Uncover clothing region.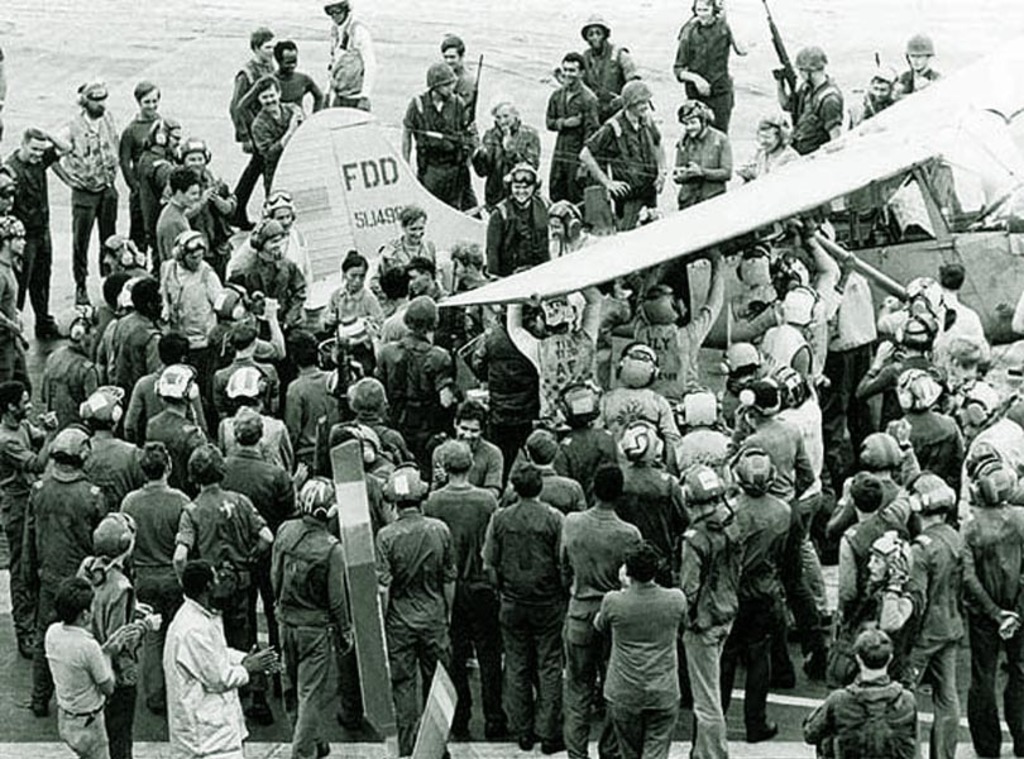
Uncovered: 872:530:915:629.
